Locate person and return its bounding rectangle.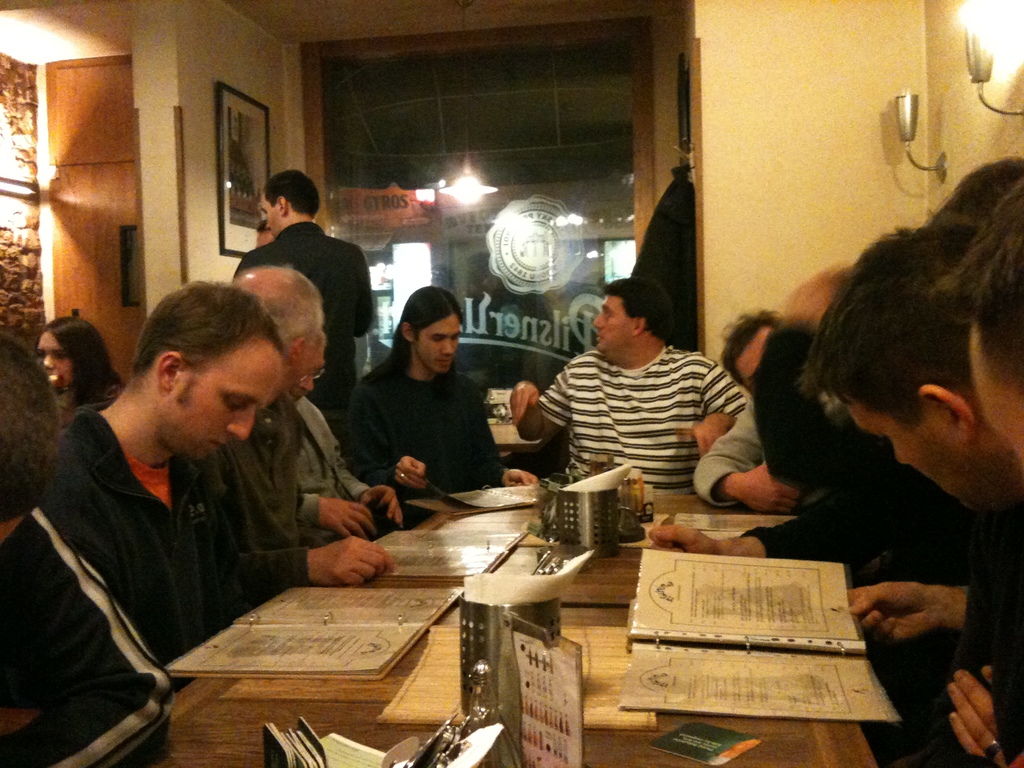
932 178 1023 472.
